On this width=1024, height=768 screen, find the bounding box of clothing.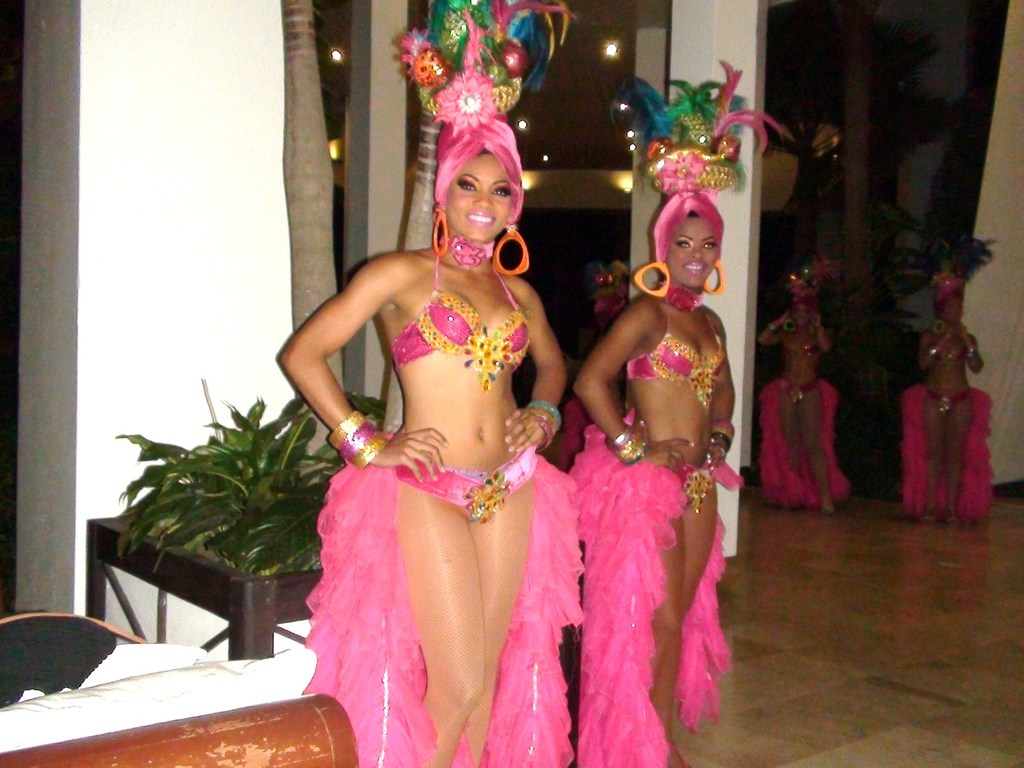
Bounding box: <bbox>758, 383, 847, 512</bbox>.
